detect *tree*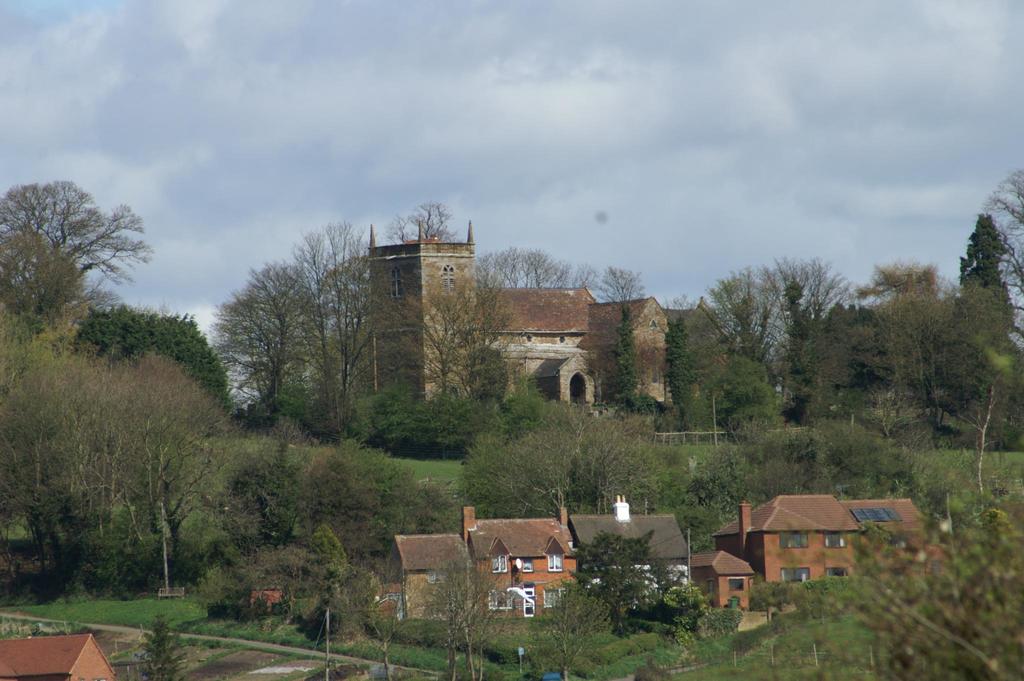
[0,235,80,317]
